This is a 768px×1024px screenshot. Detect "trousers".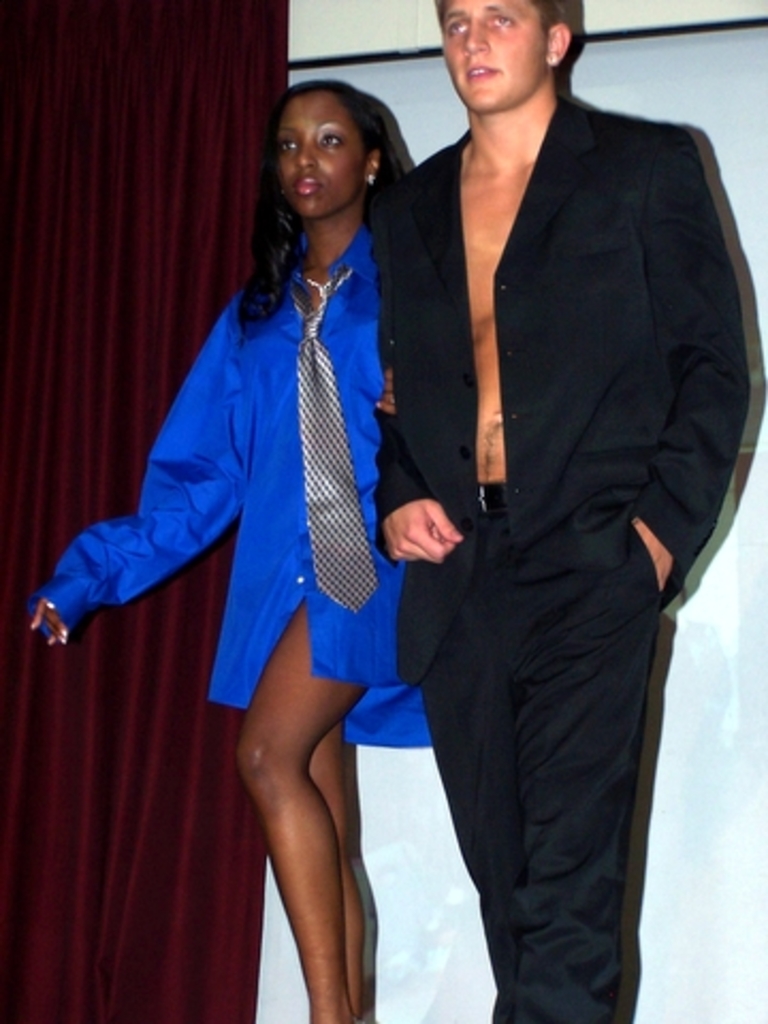
rect(410, 405, 683, 983).
